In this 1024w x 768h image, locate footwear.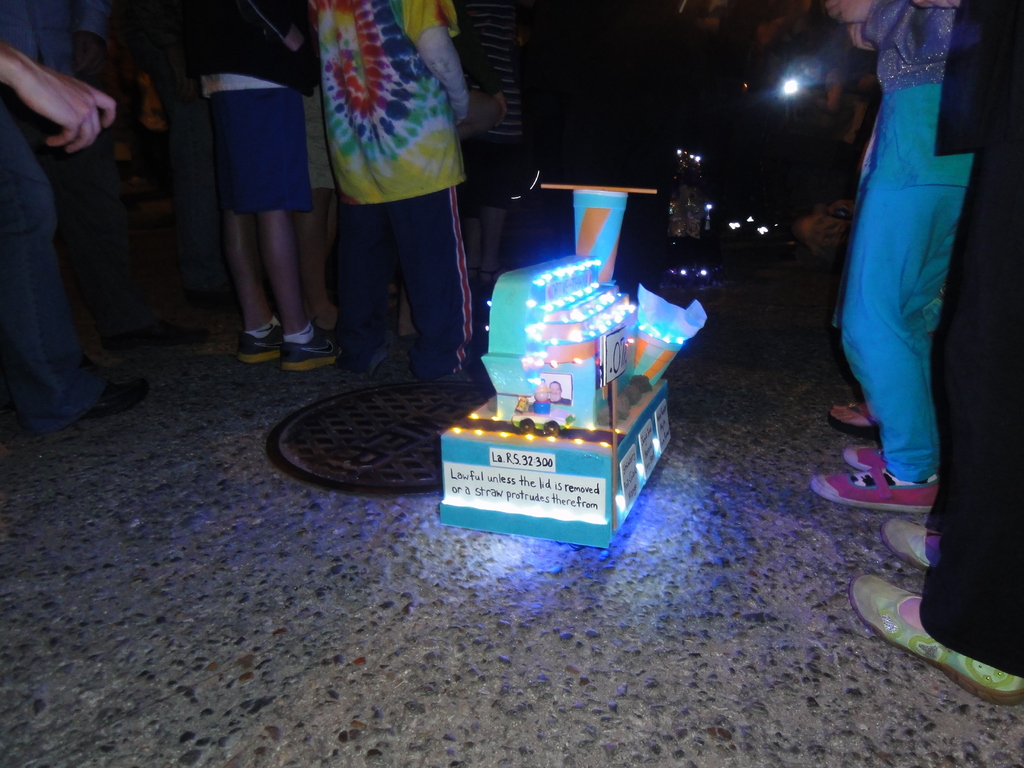
Bounding box: {"x1": 834, "y1": 399, "x2": 882, "y2": 433}.
